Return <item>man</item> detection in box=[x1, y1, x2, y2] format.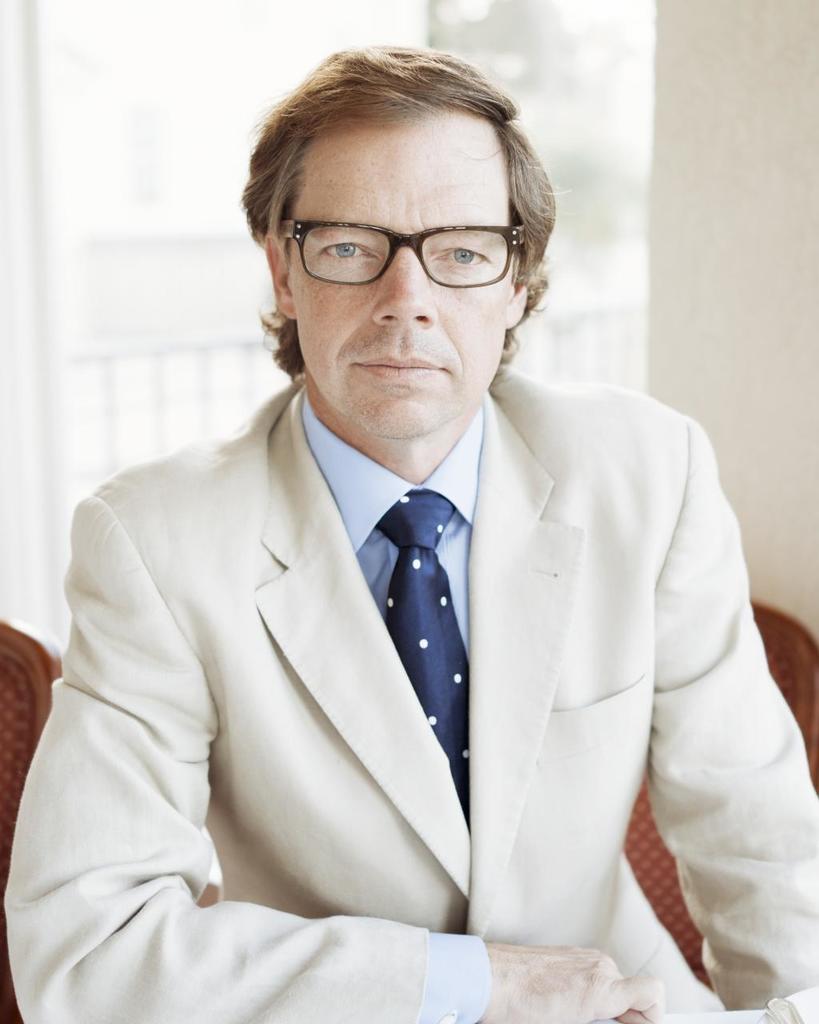
box=[16, 69, 818, 974].
